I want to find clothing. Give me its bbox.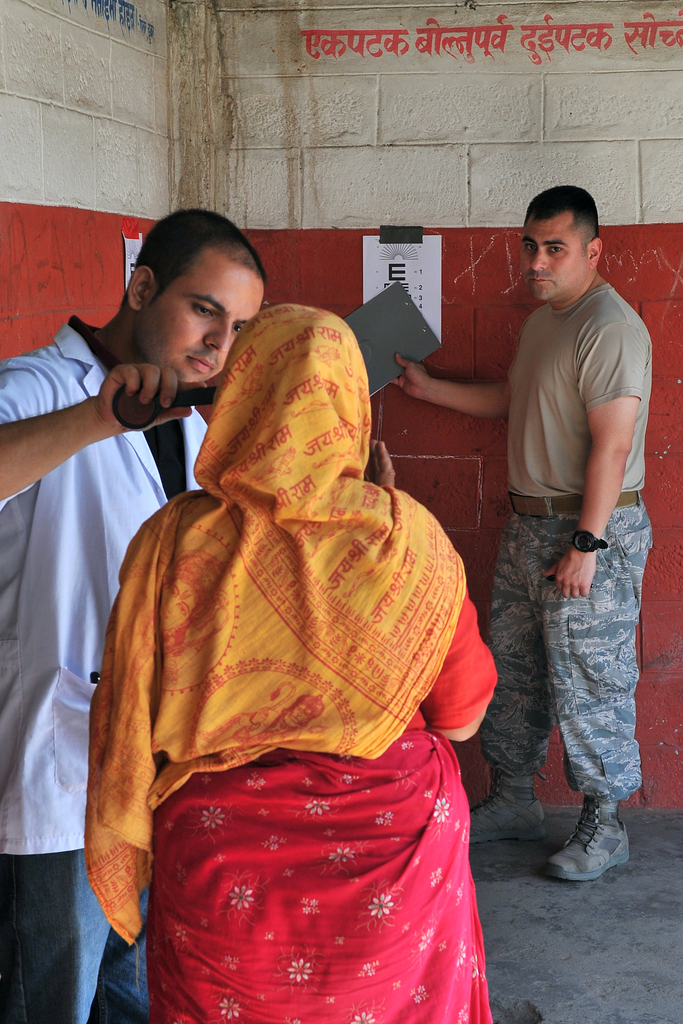
84,304,497,1023.
